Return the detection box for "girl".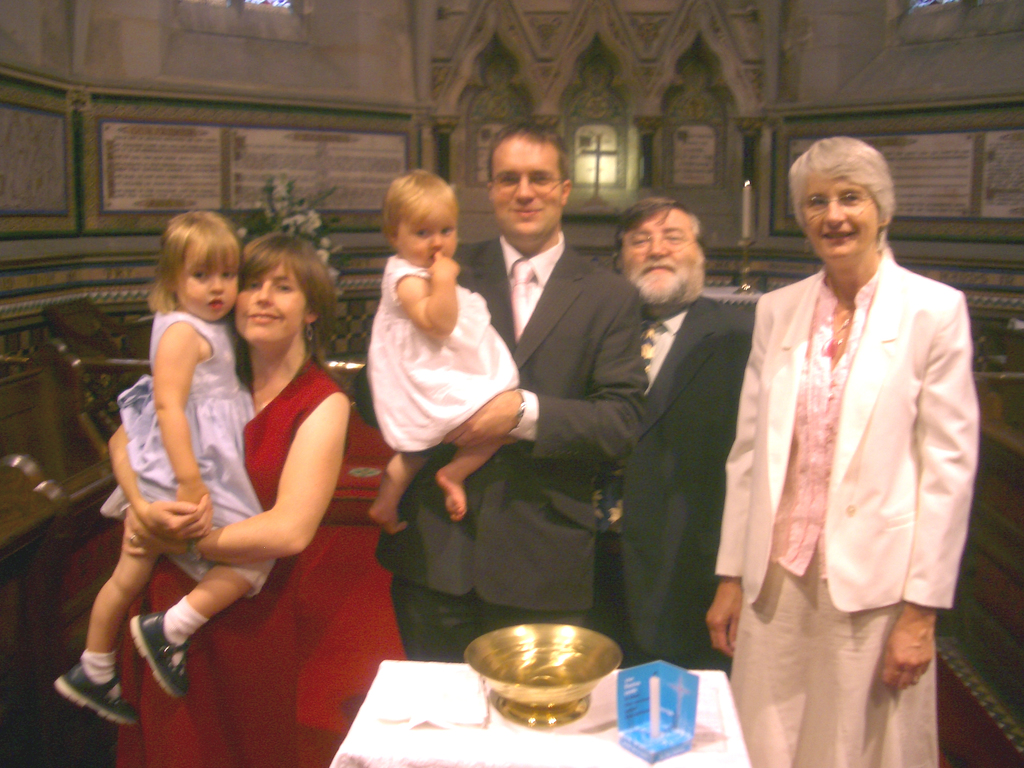
49,202,282,732.
